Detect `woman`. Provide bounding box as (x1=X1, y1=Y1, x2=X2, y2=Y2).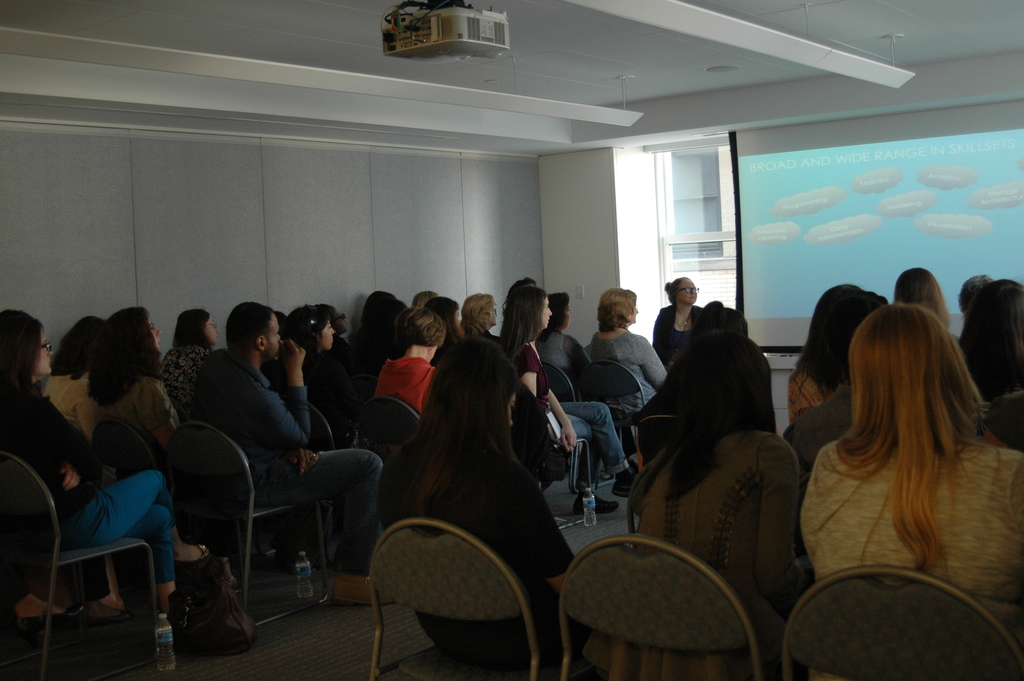
(x1=585, y1=288, x2=669, y2=409).
